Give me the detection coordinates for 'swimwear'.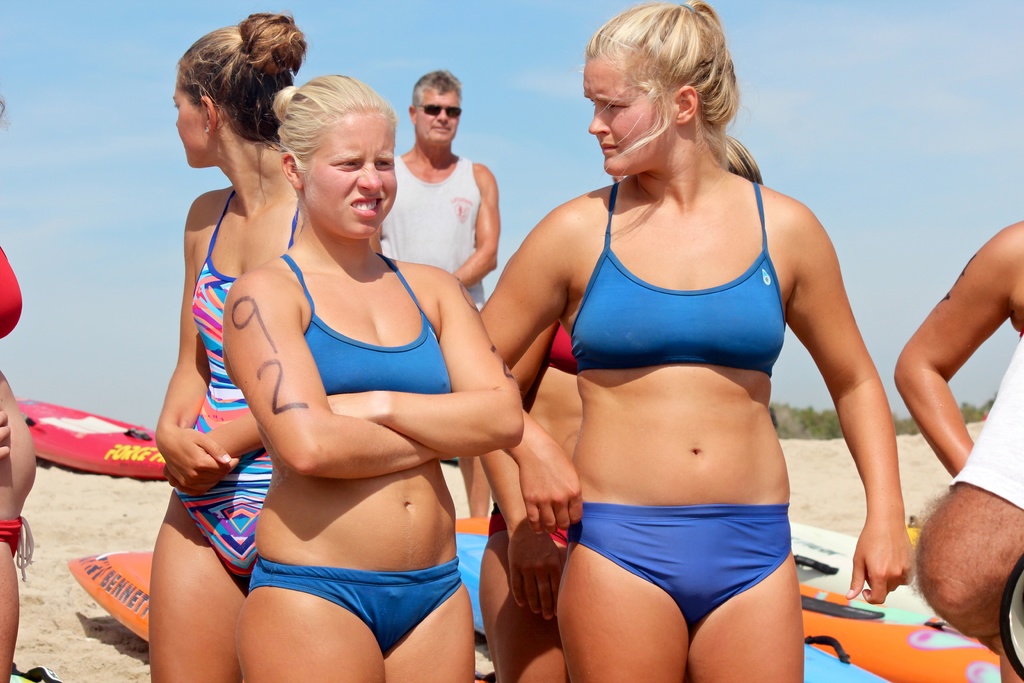
(574, 498, 796, 629).
